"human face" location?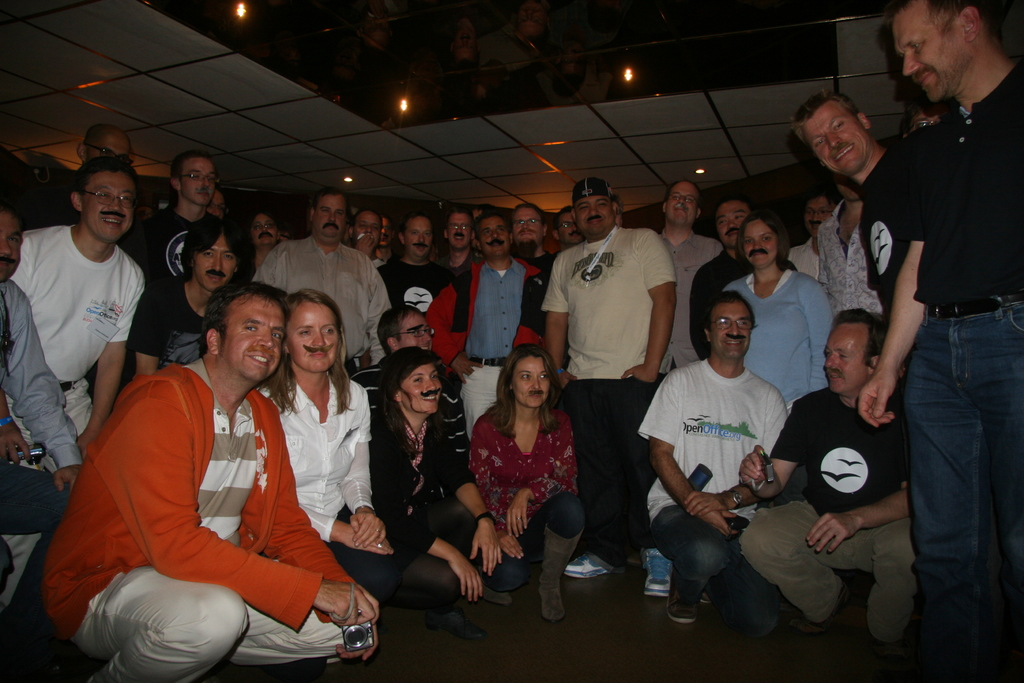
region(891, 0, 967, 99)
